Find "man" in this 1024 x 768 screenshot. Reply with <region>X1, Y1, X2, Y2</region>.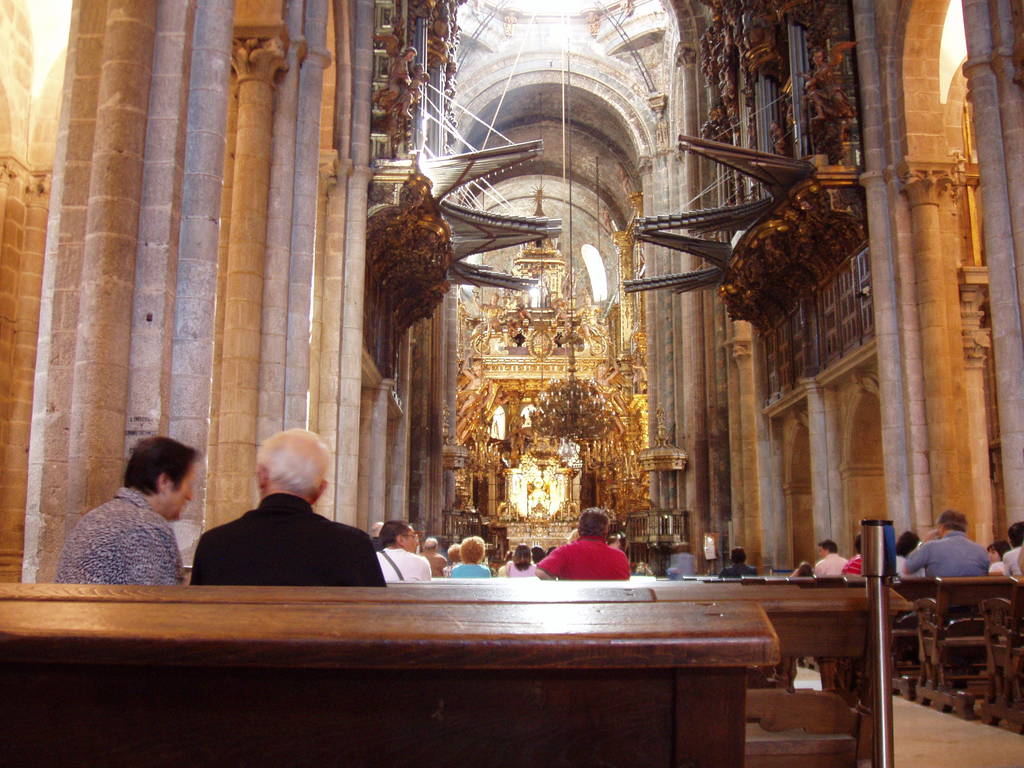
<region>183, 436, 387, 607</region>.
